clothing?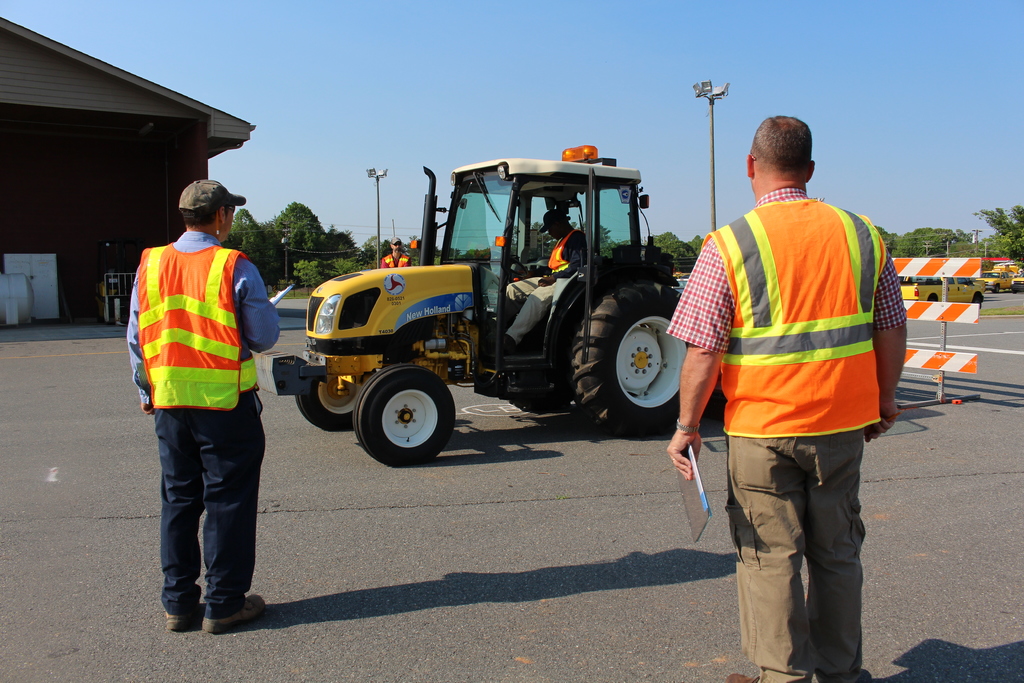
667 186 908 682
